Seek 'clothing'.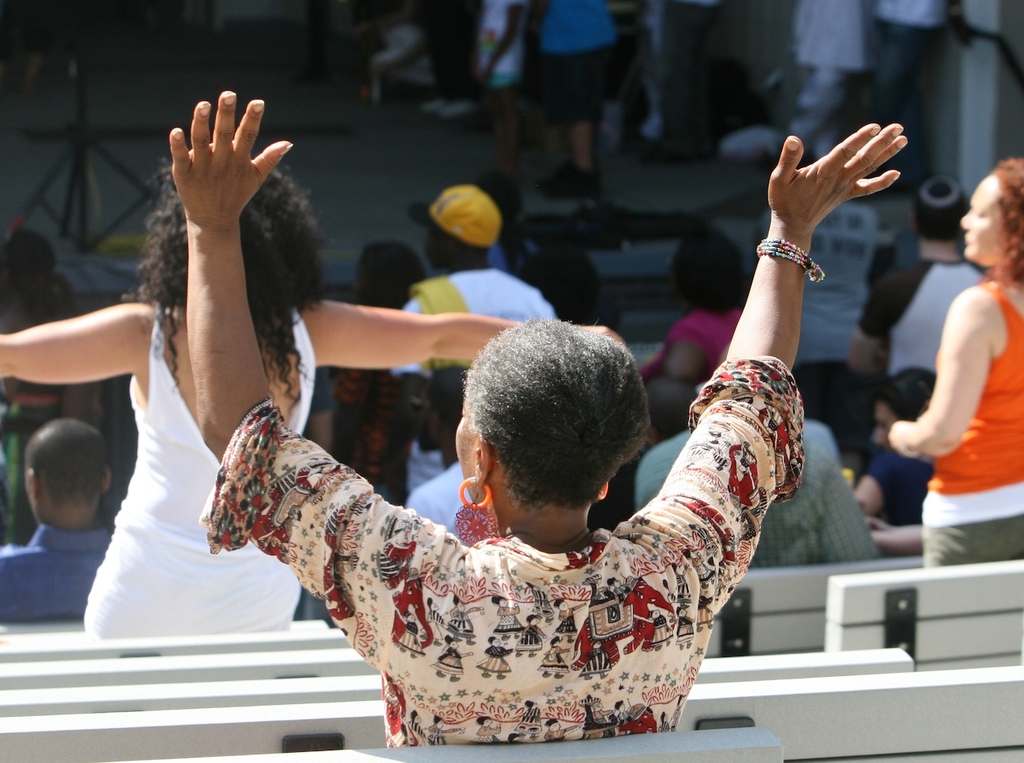
[x1=334, y1=368, x2=398, y2=483].
